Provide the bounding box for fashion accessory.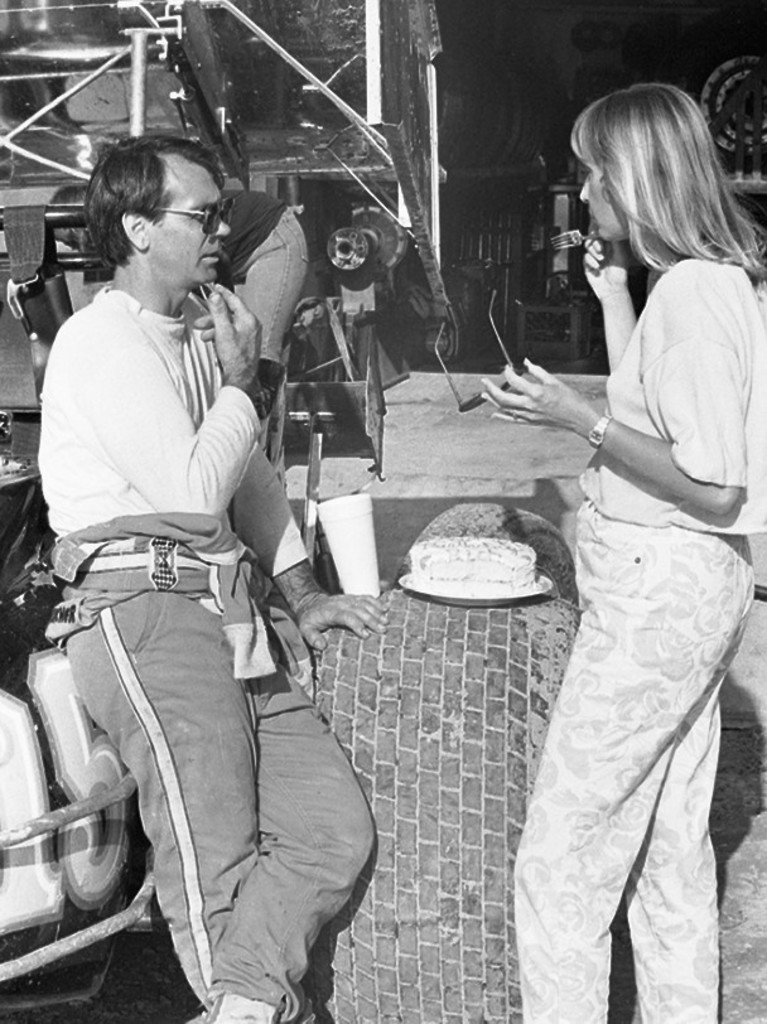
(left=584, top=412, right=614, bottom=451).
